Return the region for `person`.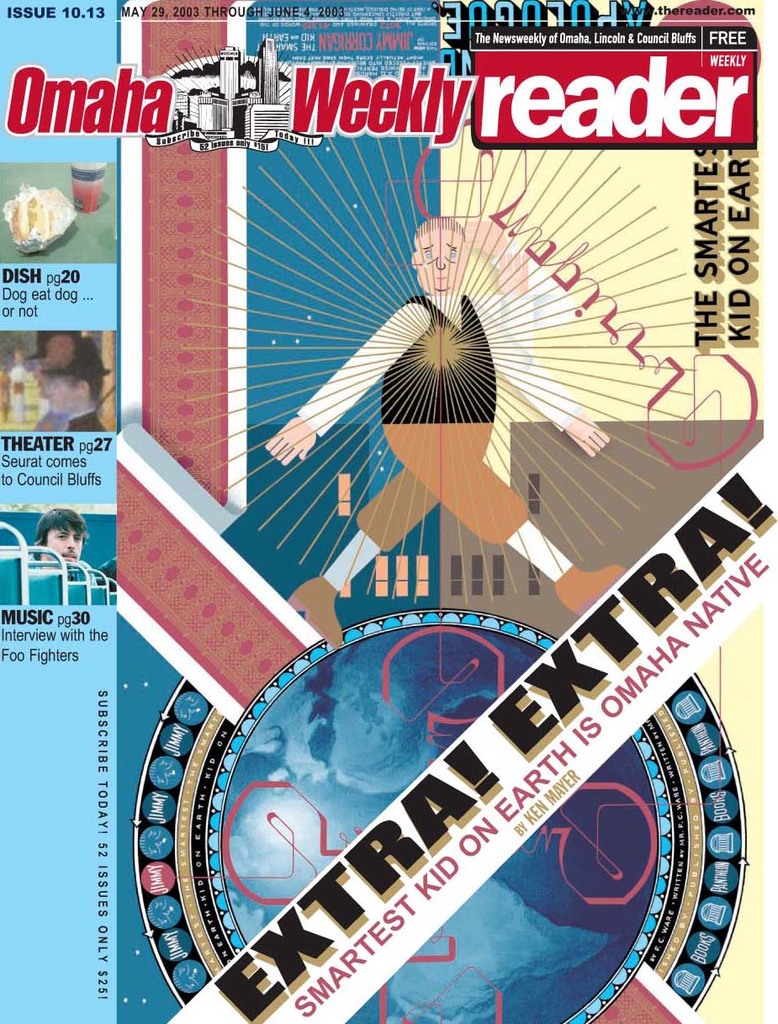
{"x1": 260, "y1": 221, "x2": 627, "y2": 645}.
